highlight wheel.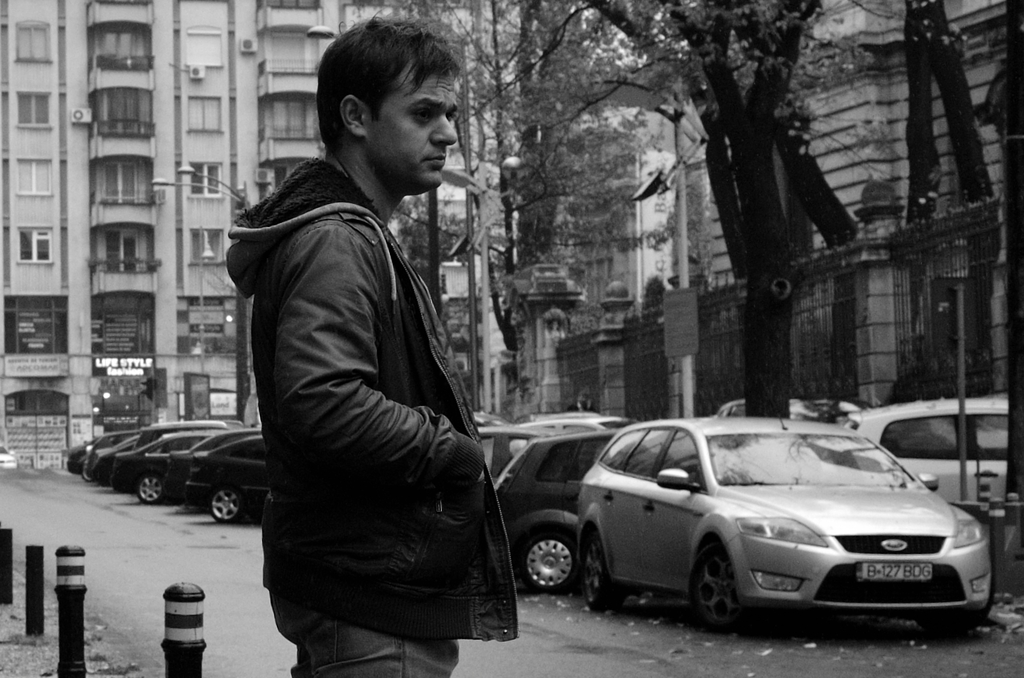
Highlighted region: (left=579, top=532, right=627, bottom=613).
